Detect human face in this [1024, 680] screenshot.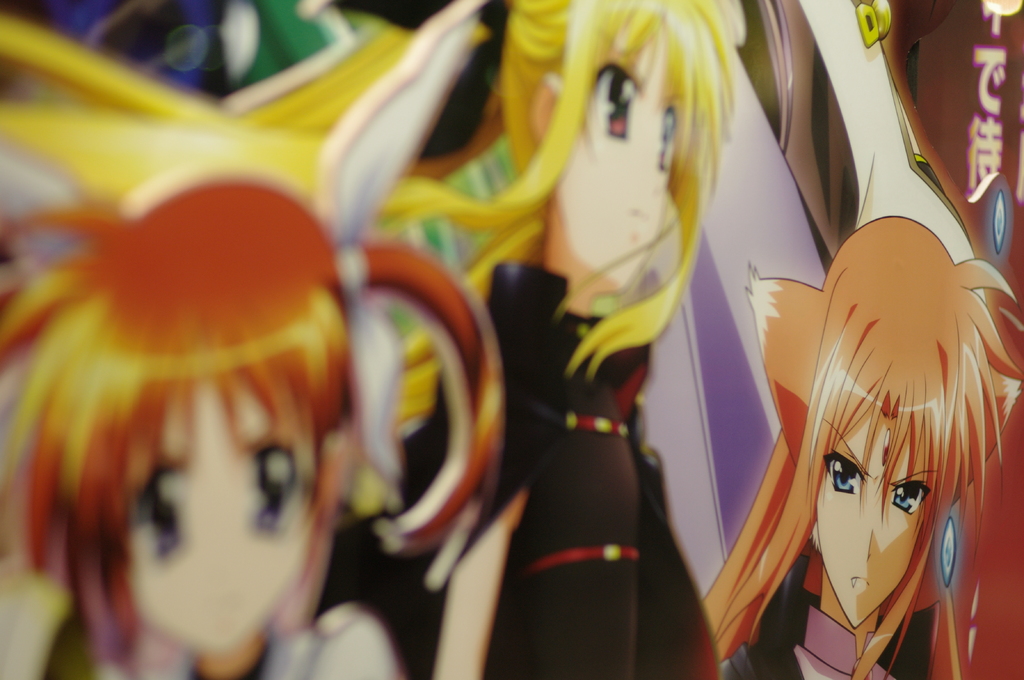
Detection: <bbox>127, 401, 307, 641</bbox>.
